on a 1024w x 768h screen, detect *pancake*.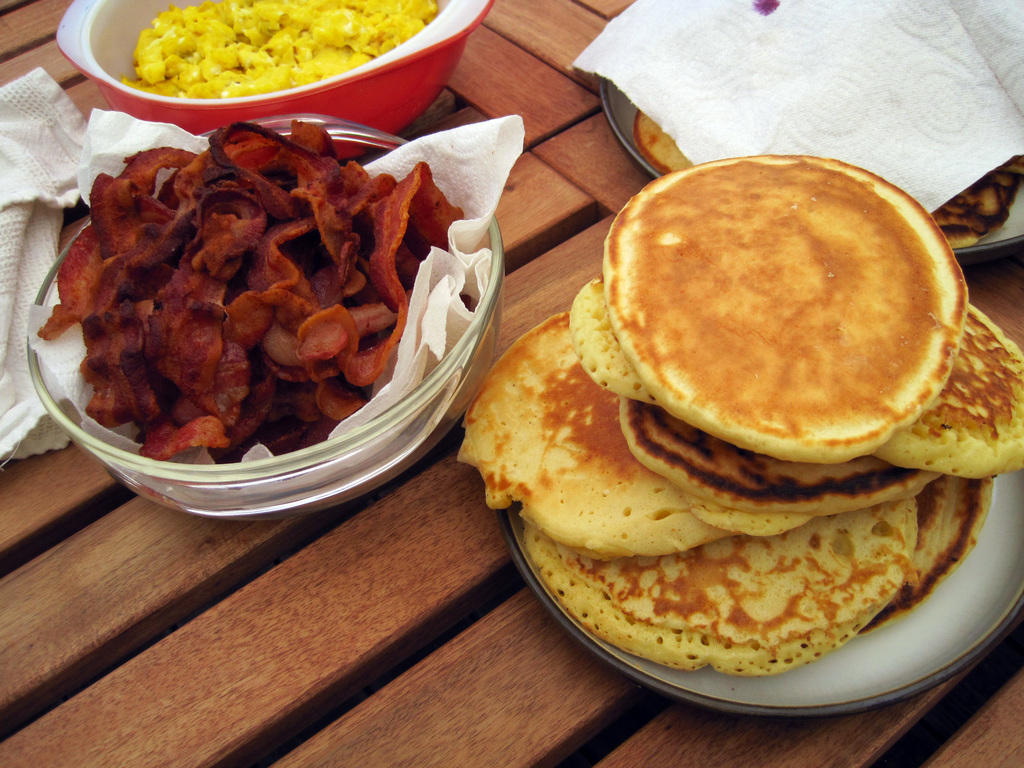
525/490/920/678.
